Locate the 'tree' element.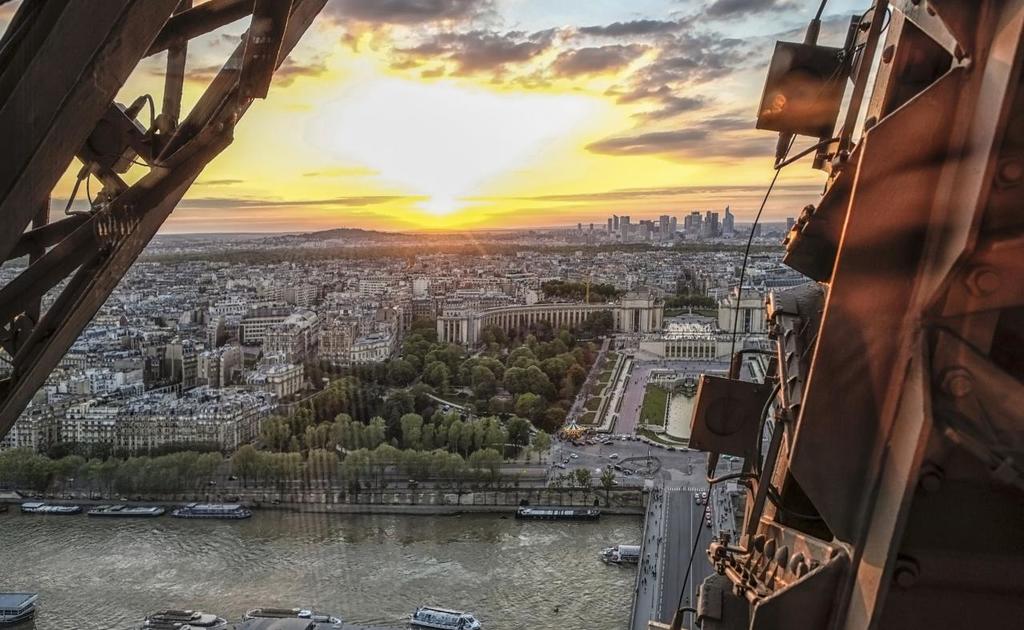
Element bbox: (x1=434, y1=337, x2=464, y2=359).
